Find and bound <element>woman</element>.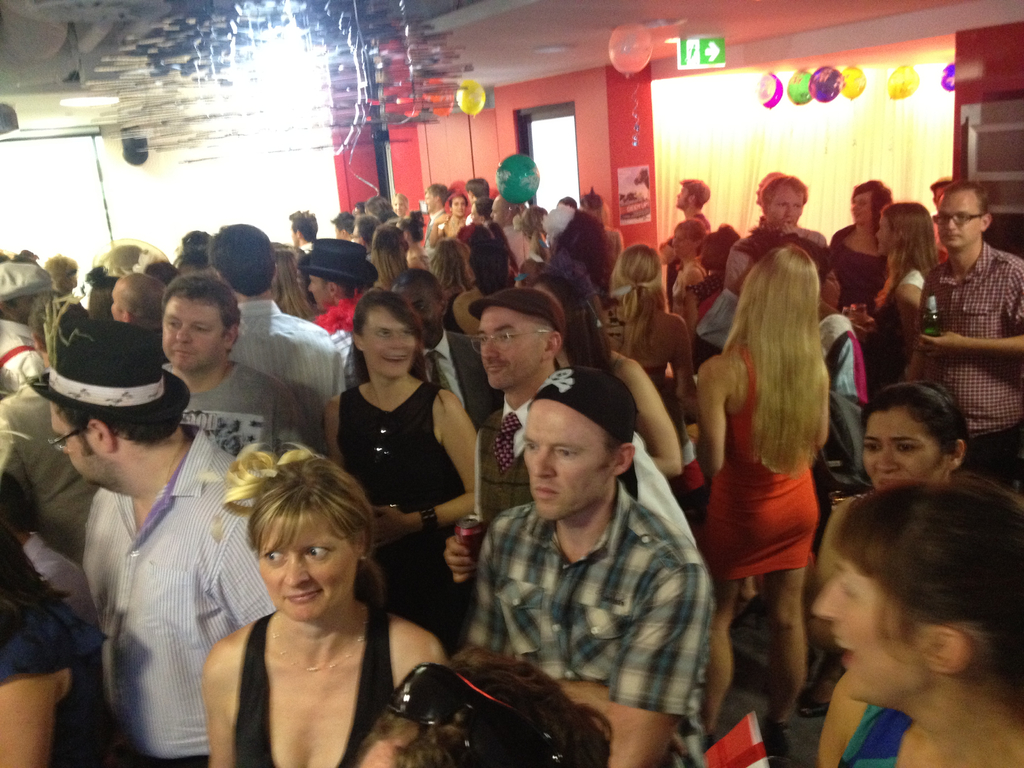
Bound: 459:240:518:335.
